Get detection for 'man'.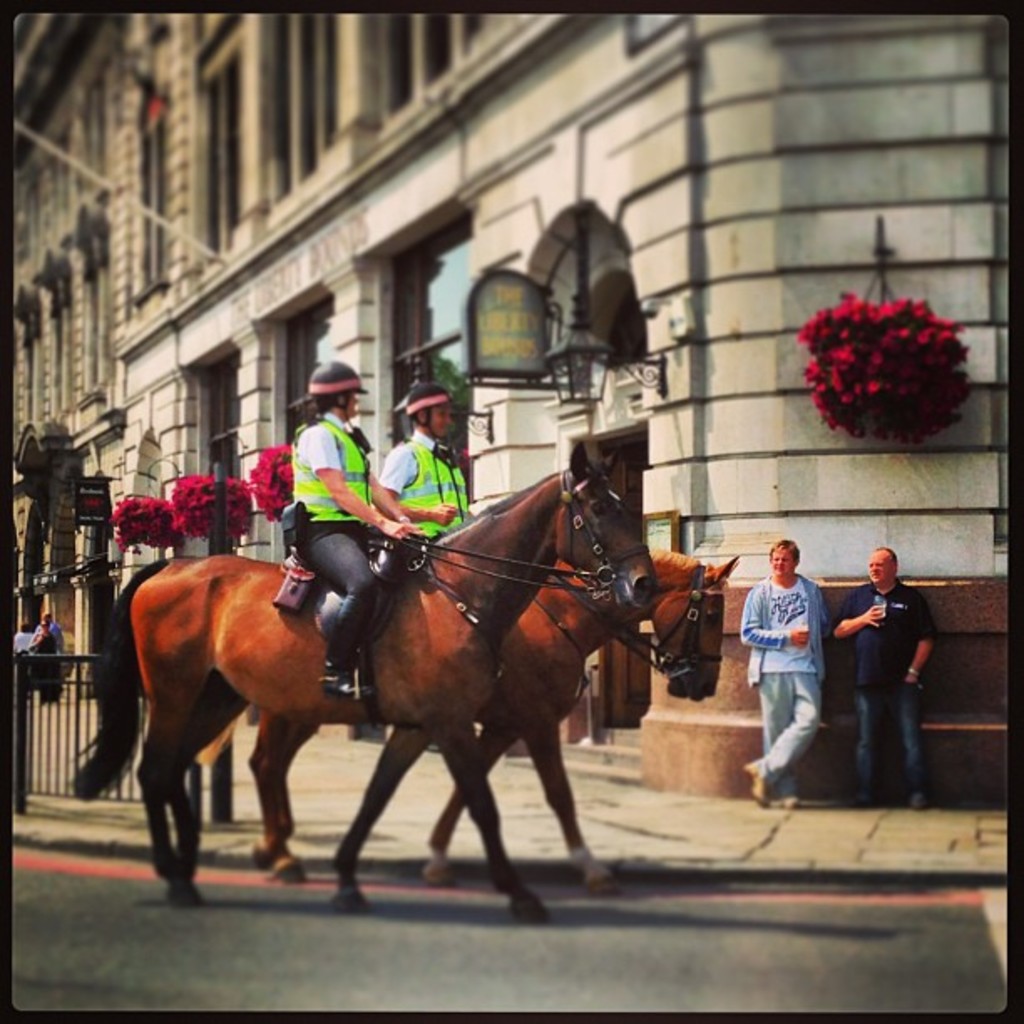
Detection: select_region(827, 547, 937, 817).
